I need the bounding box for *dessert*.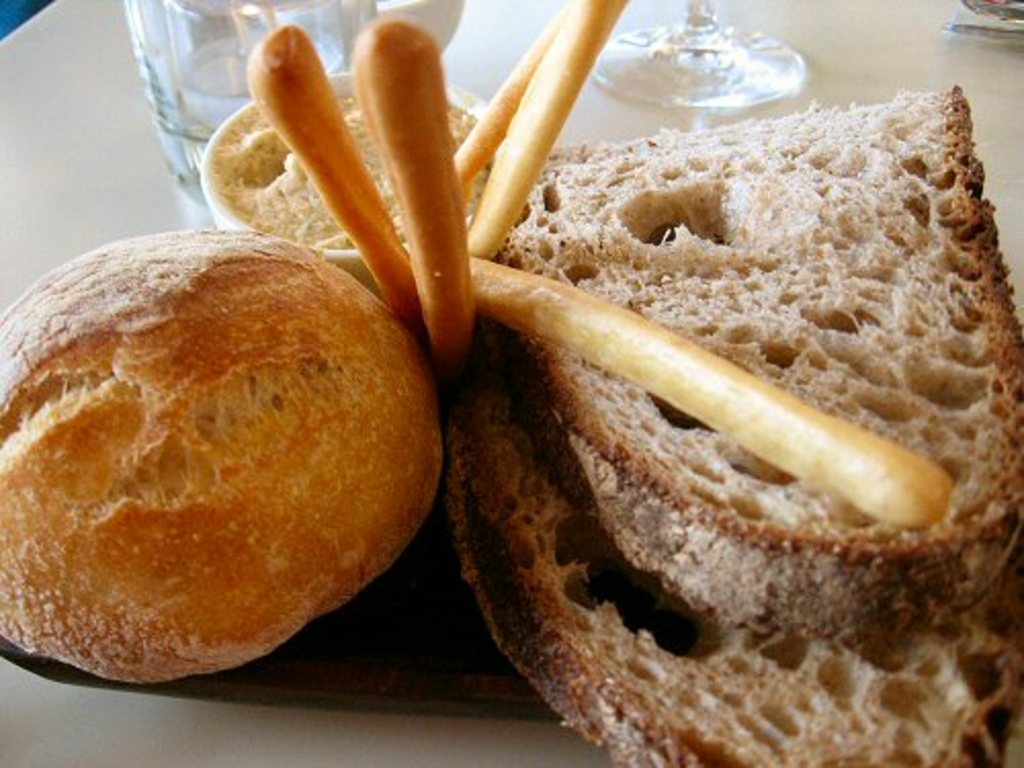
Here it is: box(0, 0, 1022, 766).
